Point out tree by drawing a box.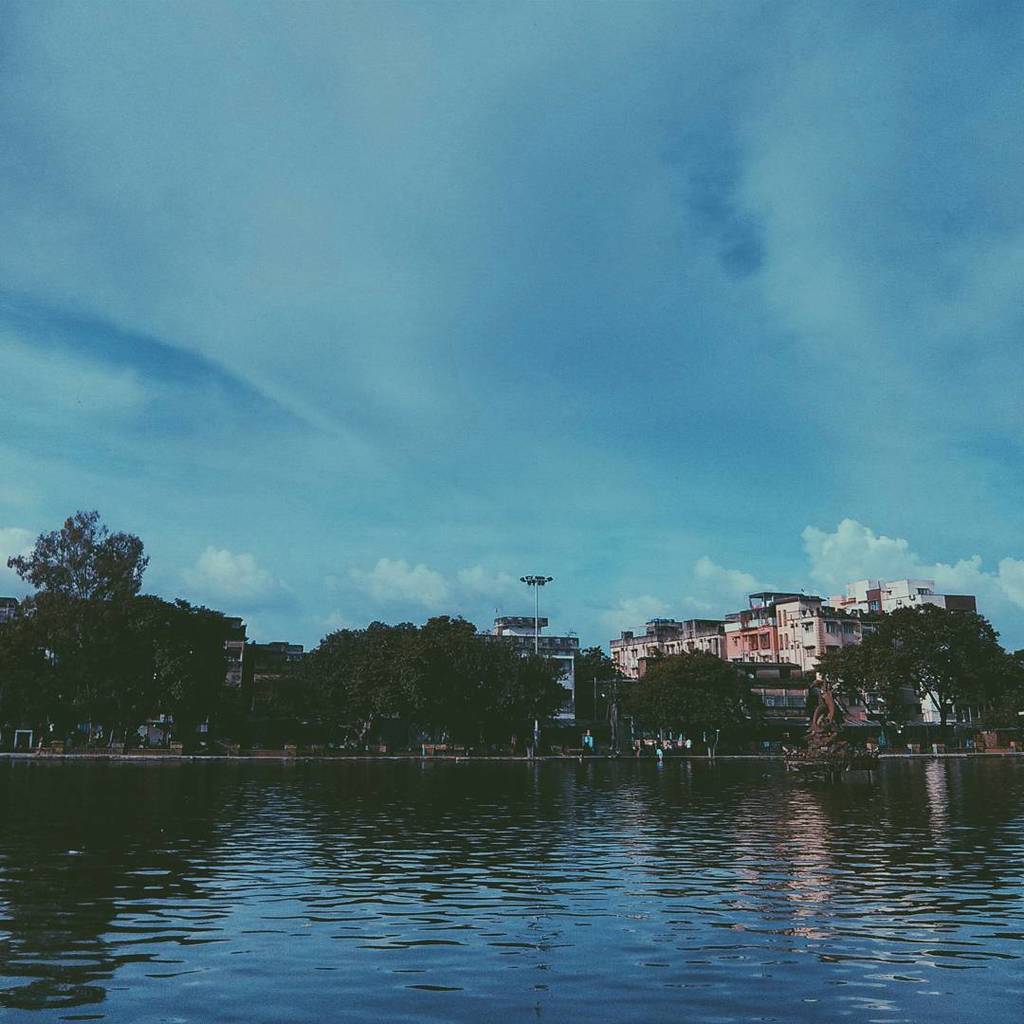
[267, 615, 564, 758].
